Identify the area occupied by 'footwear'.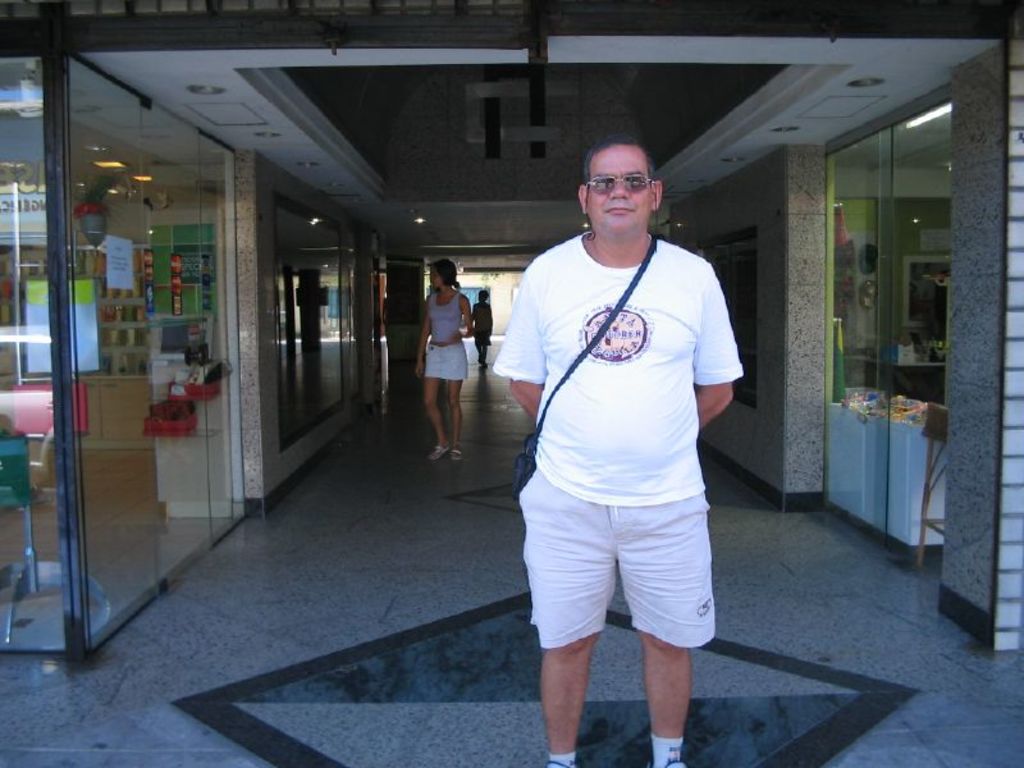
Area: left=430, top=442, right=453, bottom=462.
